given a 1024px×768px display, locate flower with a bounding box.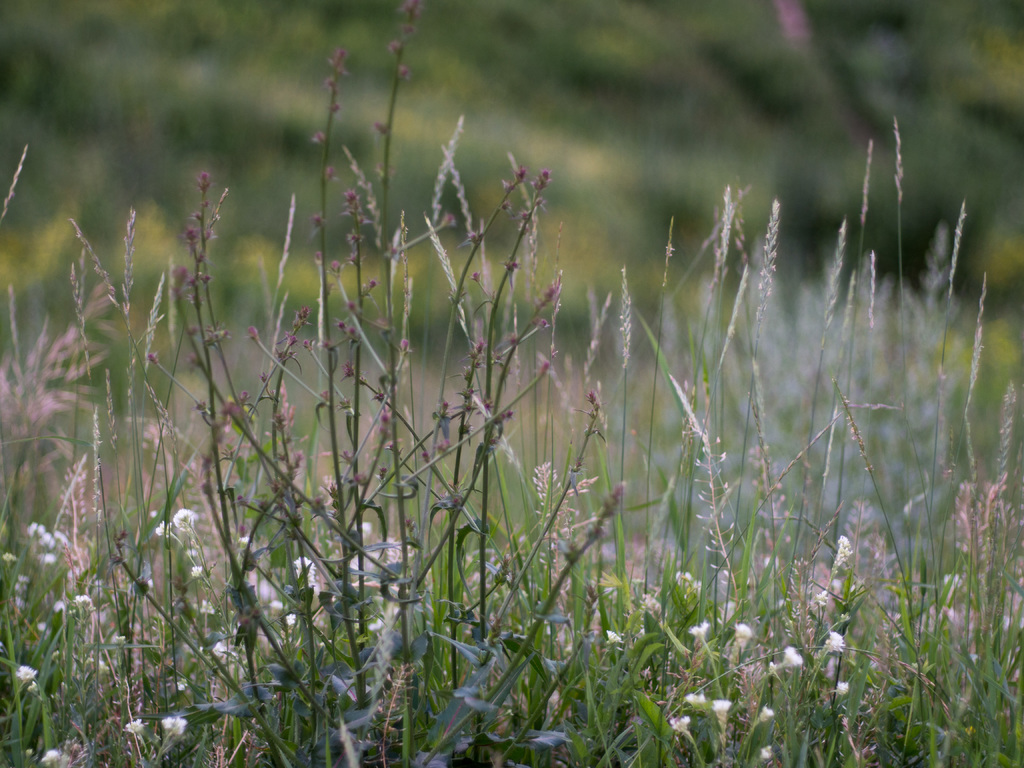
Located: [left=669, top=716, right=692, bottom=732].
